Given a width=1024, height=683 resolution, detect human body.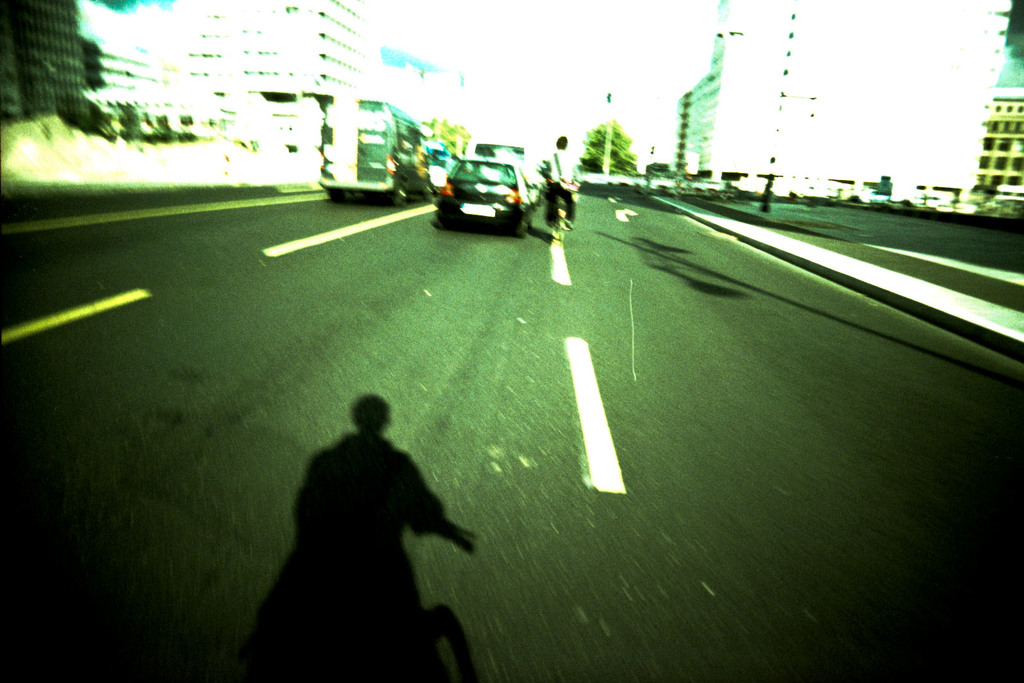
242, 390, 497, 682.
